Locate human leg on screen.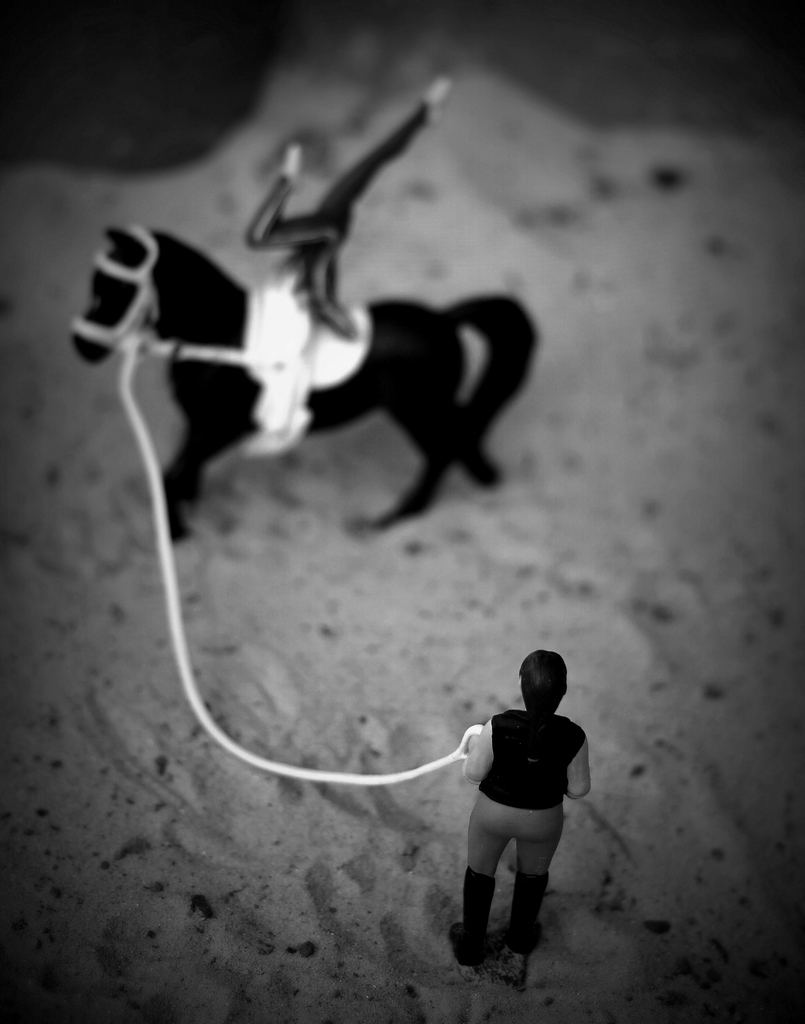
On screen at bbox=[448, 793, 523, 969].
